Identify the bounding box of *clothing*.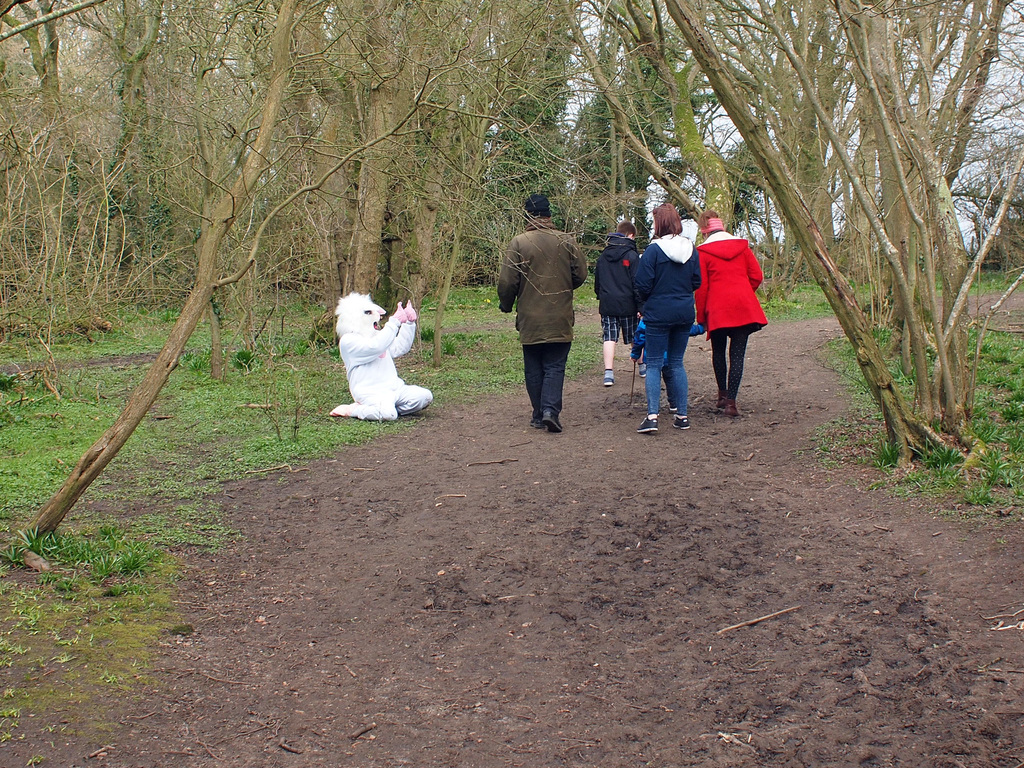
[left=633, top=227, right=702, bottom=421].
